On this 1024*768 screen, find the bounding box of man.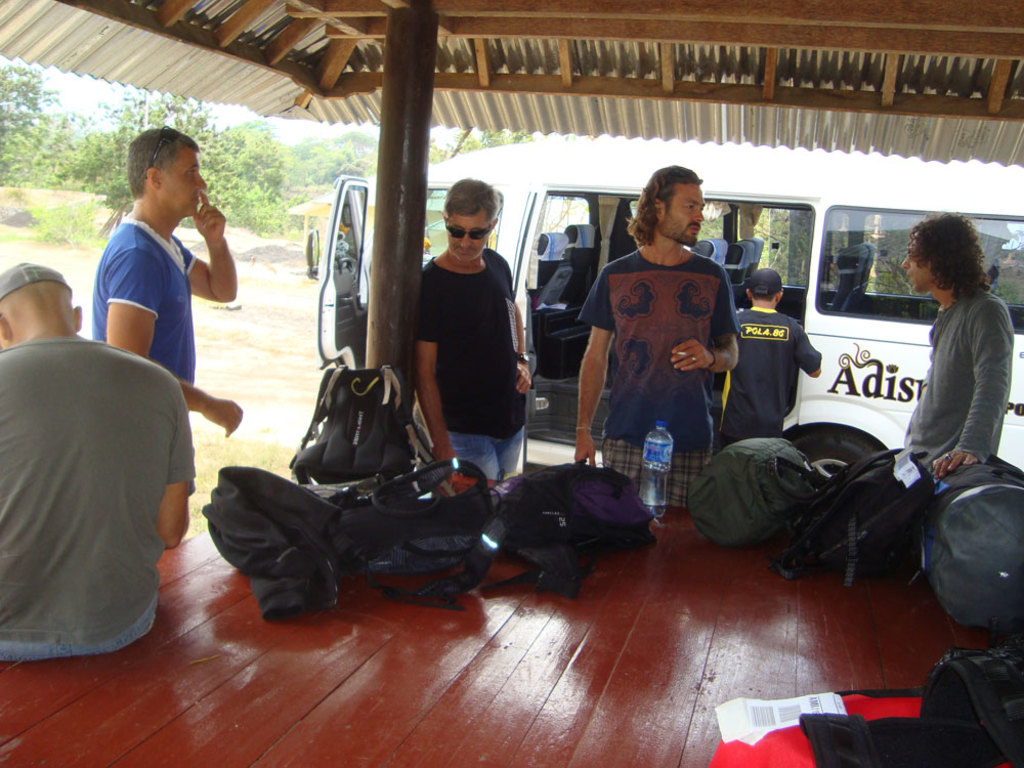
Bounding box: 0,255,196,656.
